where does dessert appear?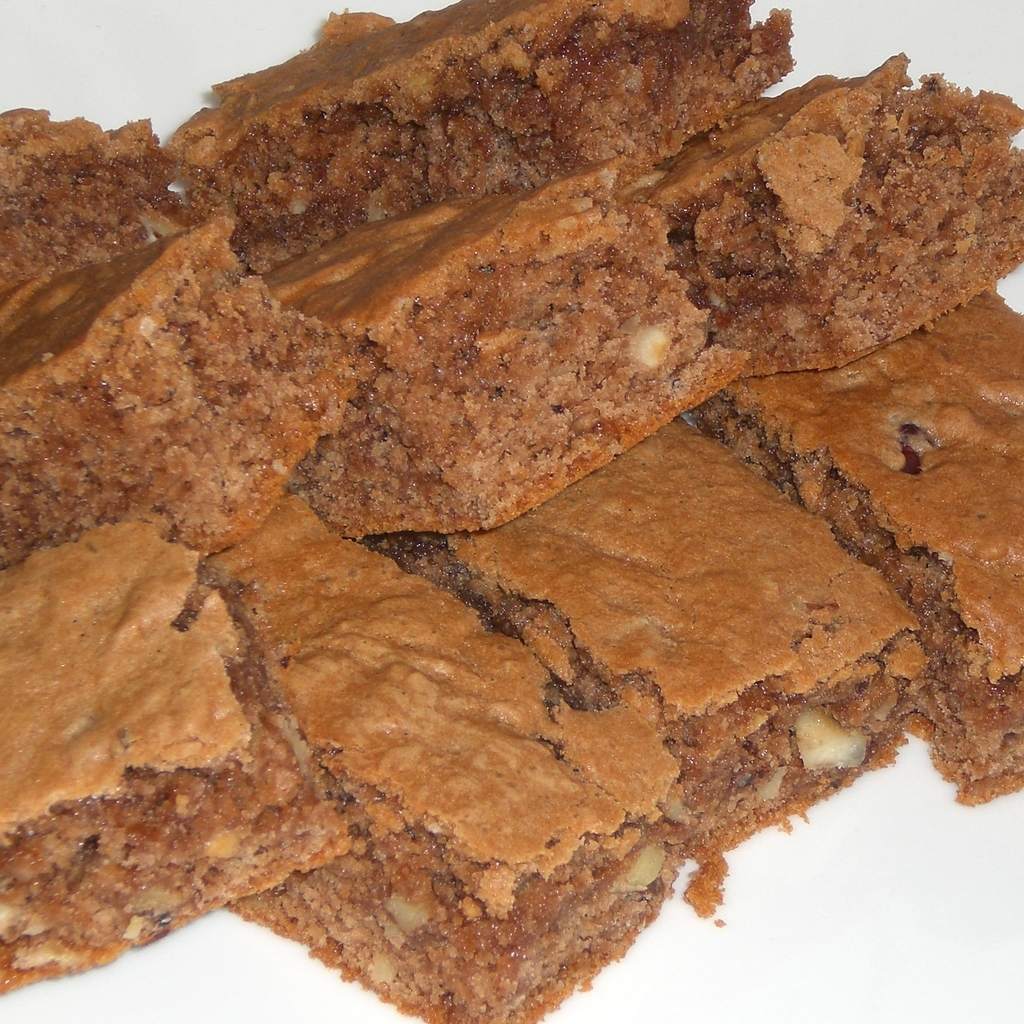
Appears at <bbox>623, 49, 1023, 369</bbox>.
